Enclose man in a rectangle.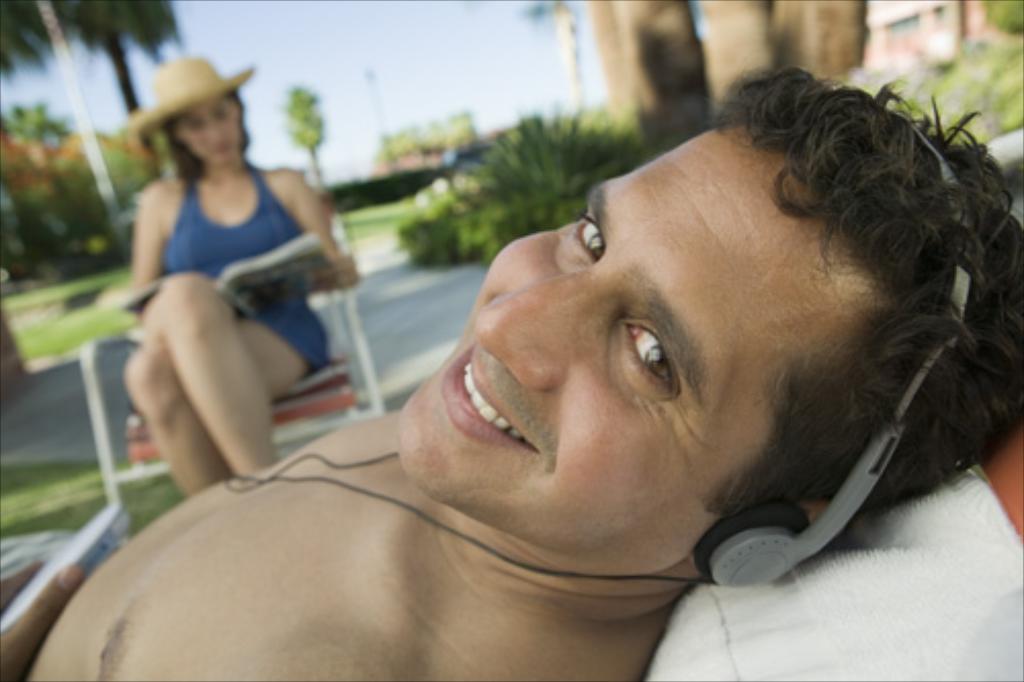
region(0, 80, 1022, 680).
